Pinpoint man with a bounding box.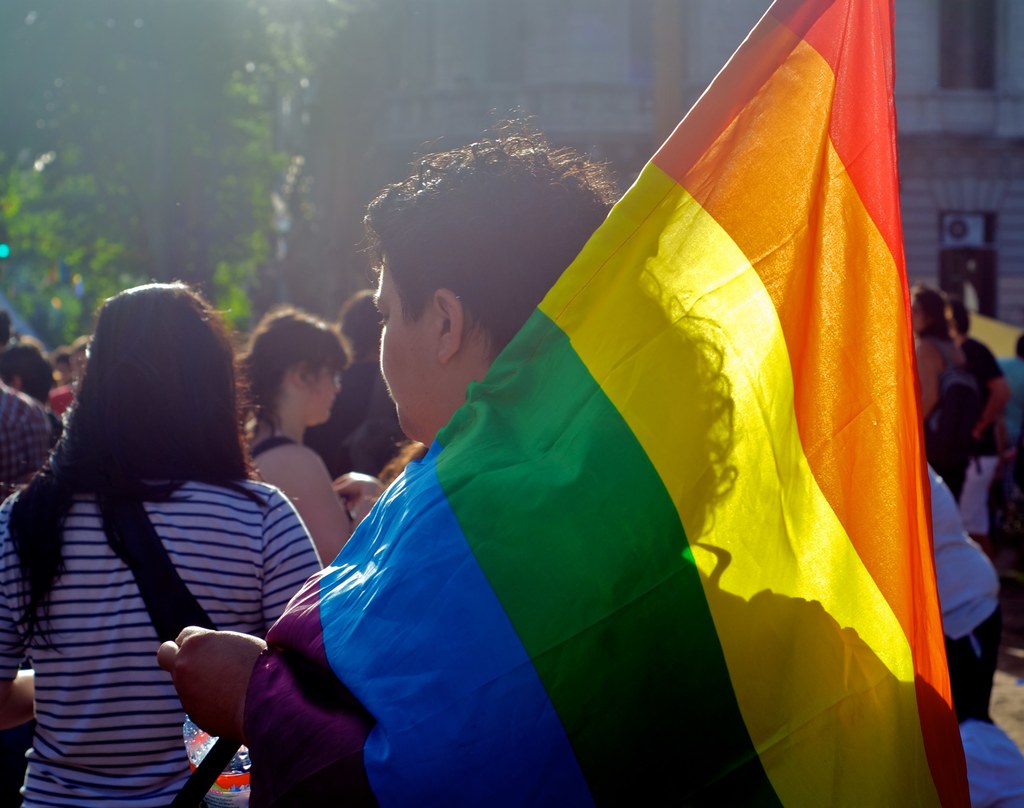
913 445 1013 719.
